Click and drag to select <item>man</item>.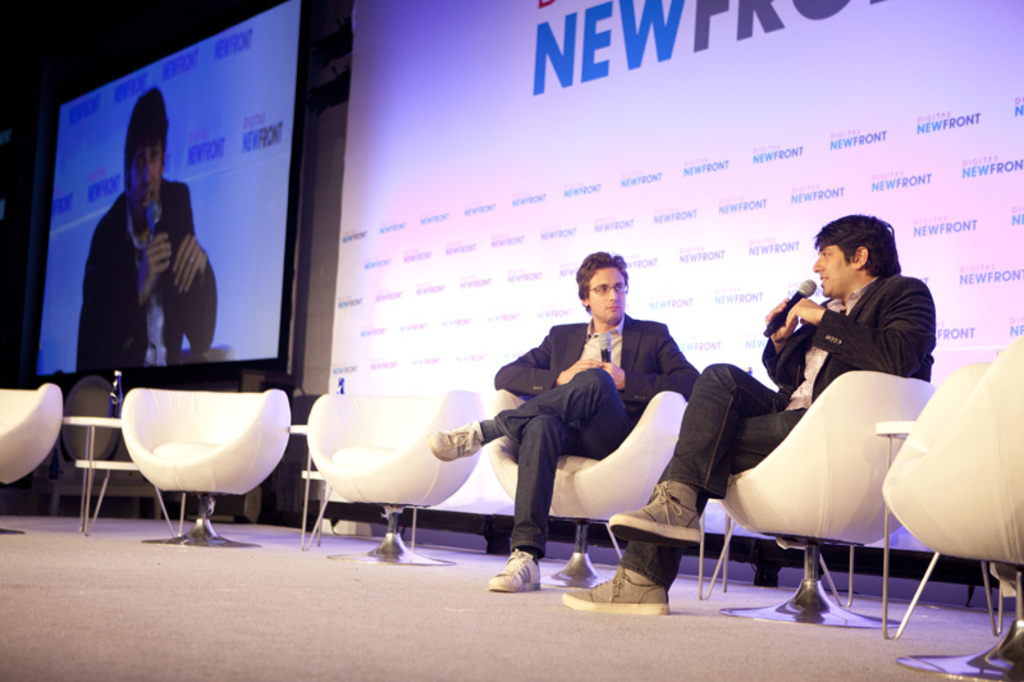
Selection: bbox(552, 207, 932, 614).
